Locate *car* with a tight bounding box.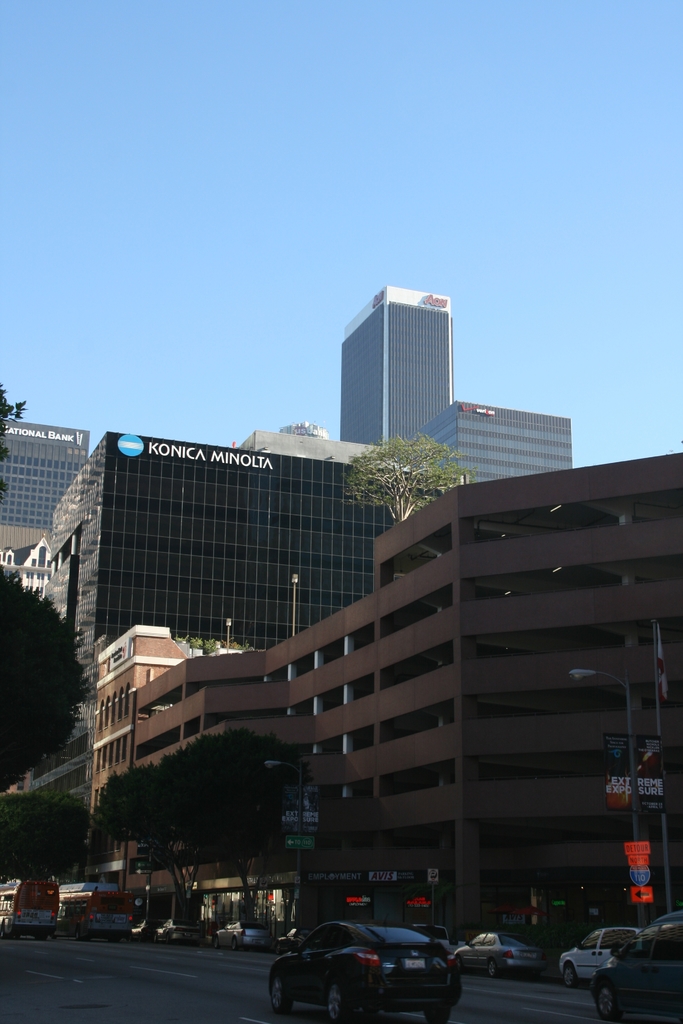
Rect(211, 922, 274, 955).
